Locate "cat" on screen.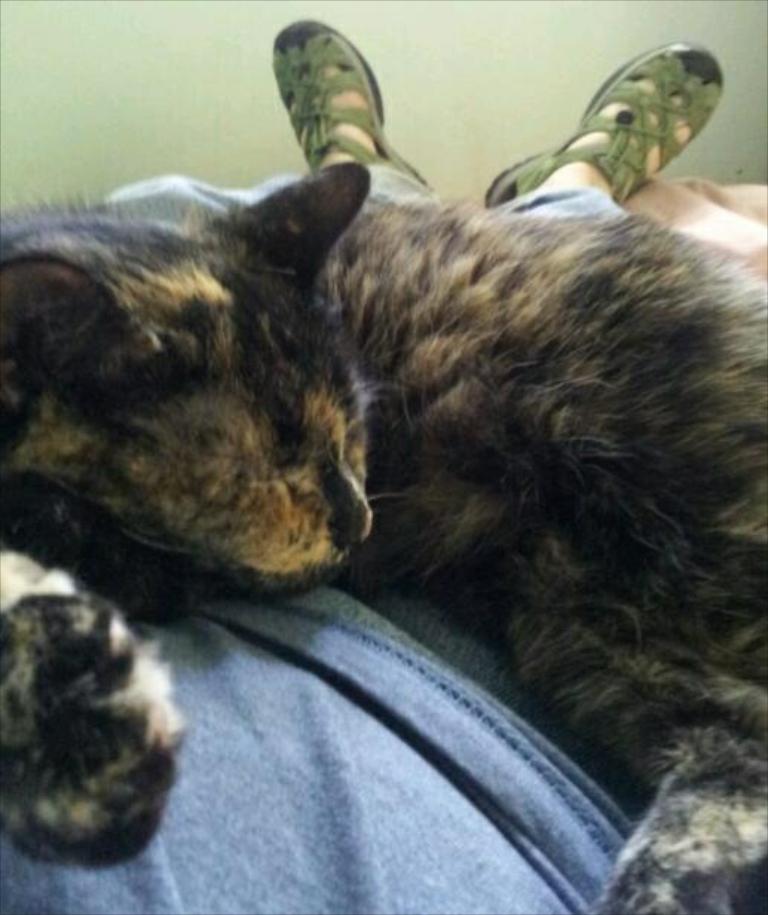
On screen at <region>0, 163, 767, 914</region>.
